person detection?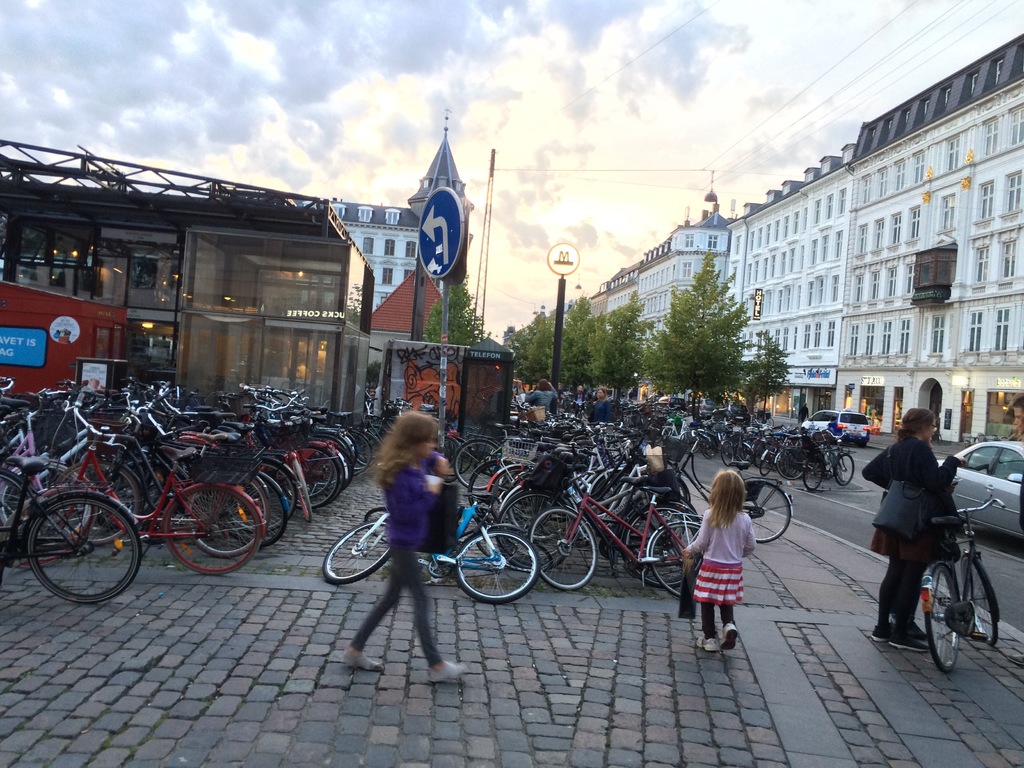
detection(591, 386, 614, 420)
